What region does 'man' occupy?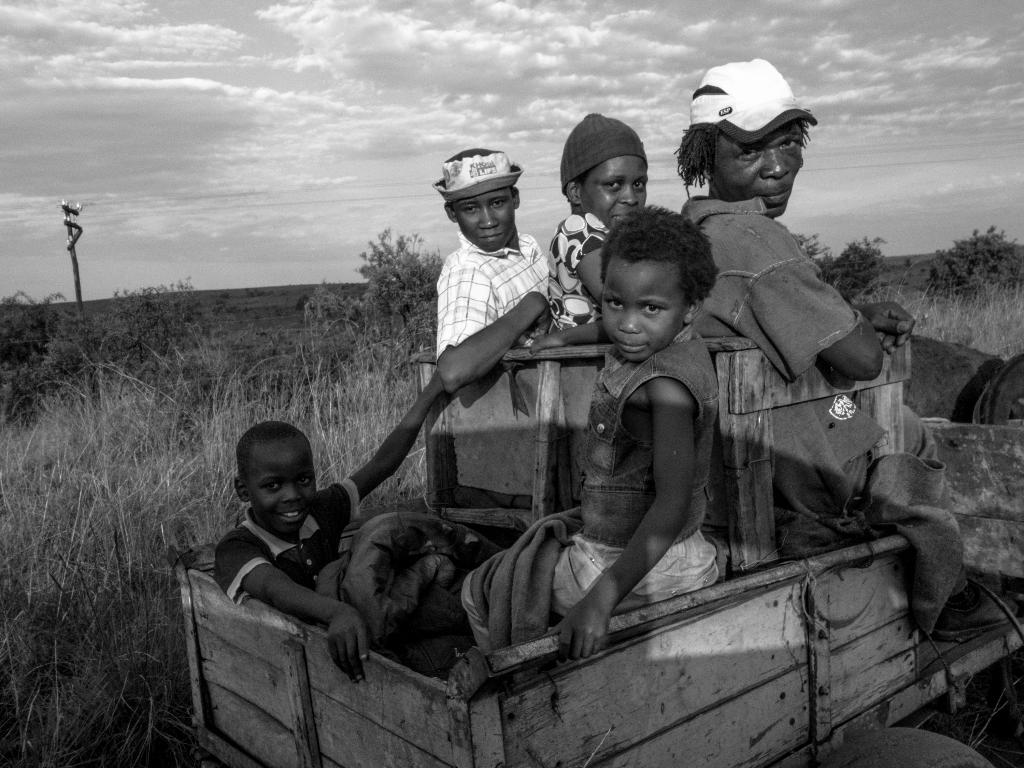
detection(669, 53, 940, 534).
